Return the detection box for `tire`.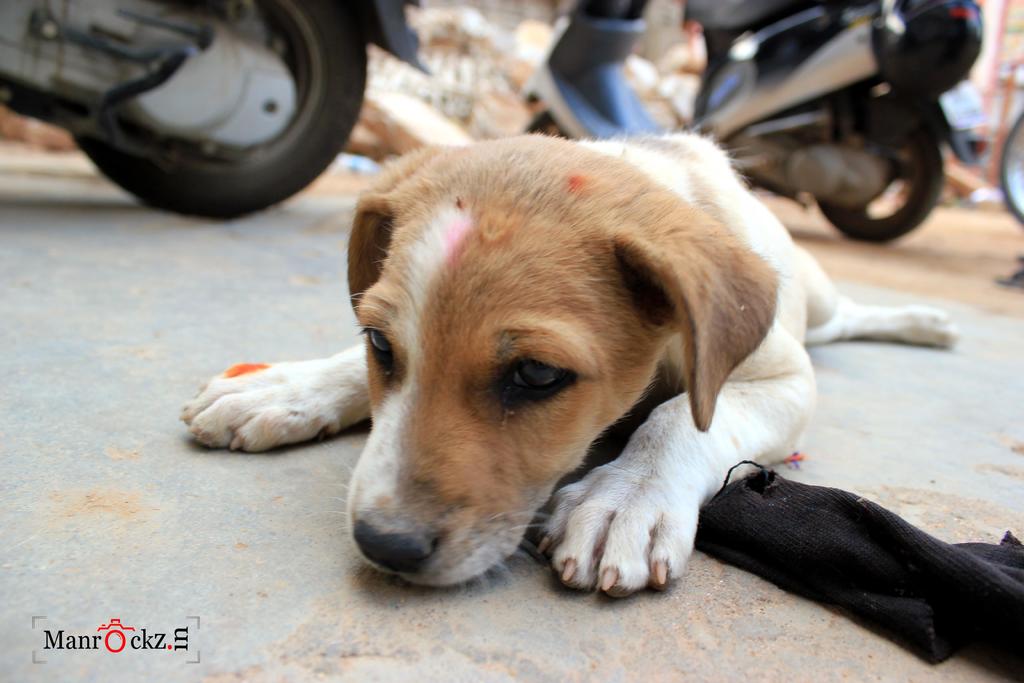
box=[810, 136, 940, 243].
